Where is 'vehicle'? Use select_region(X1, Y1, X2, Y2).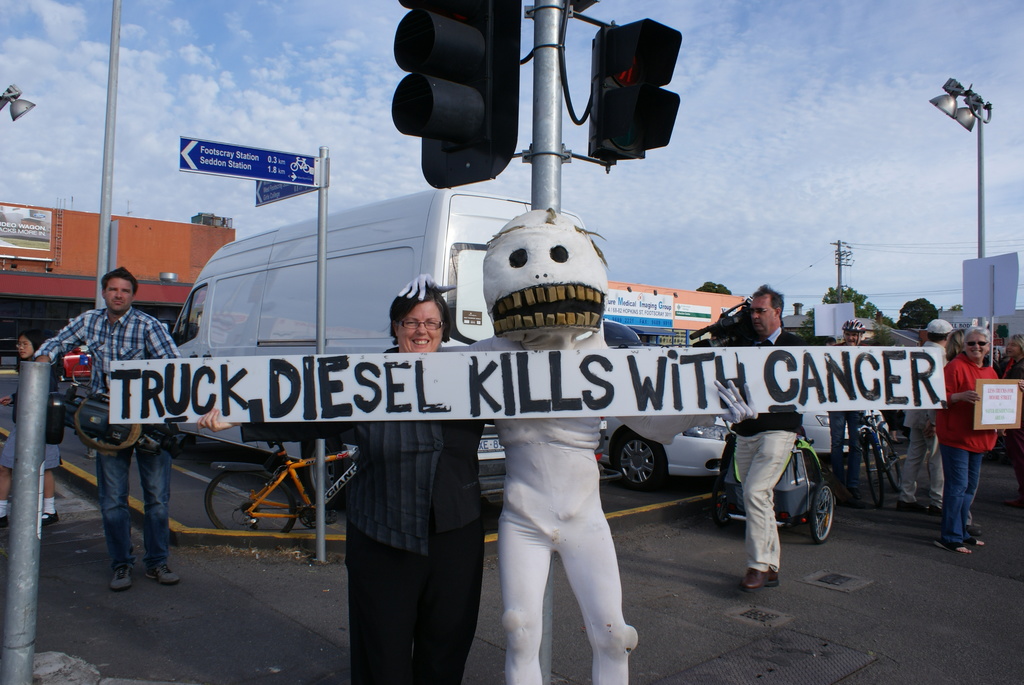
select_region(59, 340, 92, 377).
